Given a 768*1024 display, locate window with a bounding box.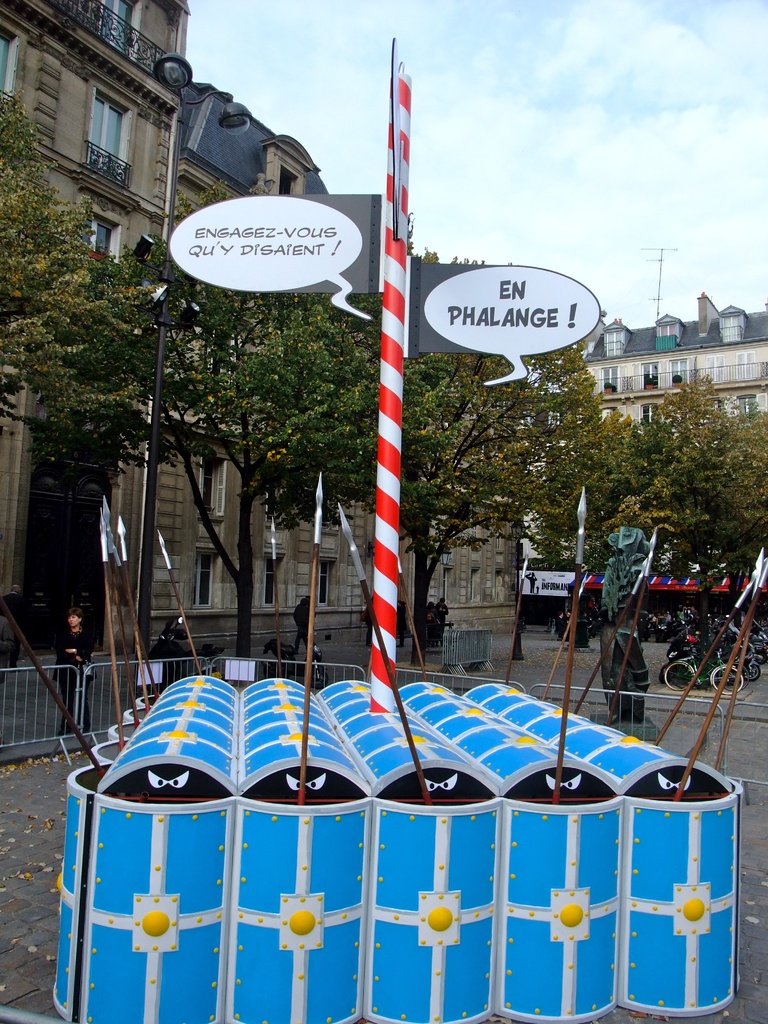
Located: bbox(467, 569, 479, 604).
